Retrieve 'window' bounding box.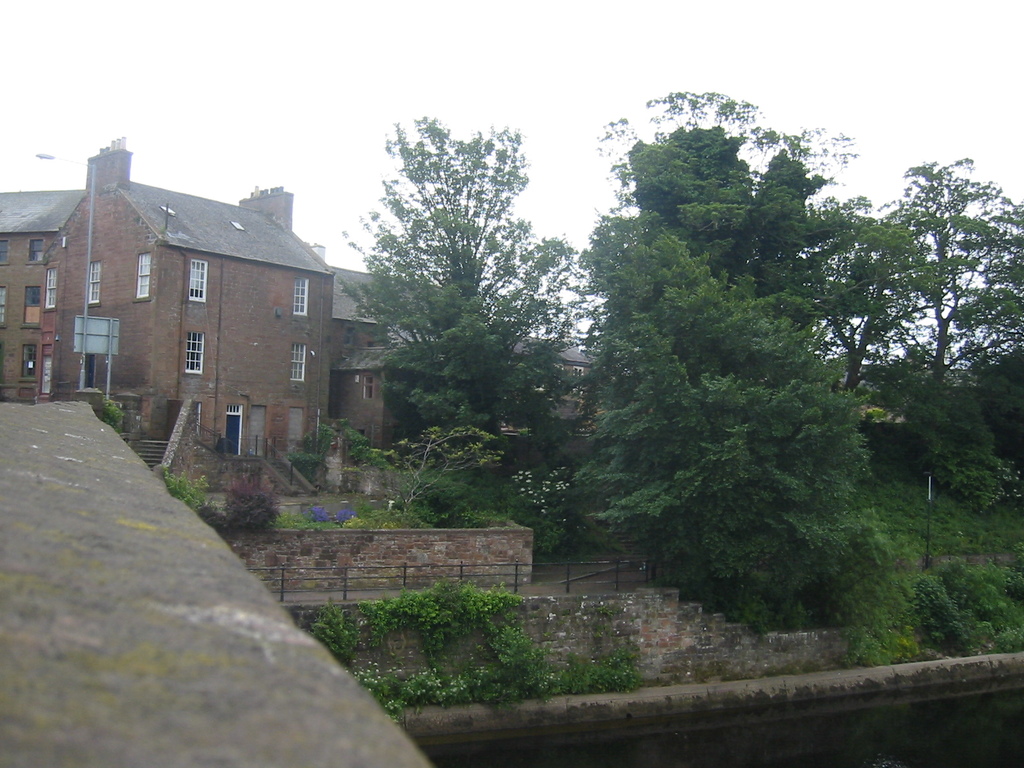
Bounding box: (23,243,42,265).
